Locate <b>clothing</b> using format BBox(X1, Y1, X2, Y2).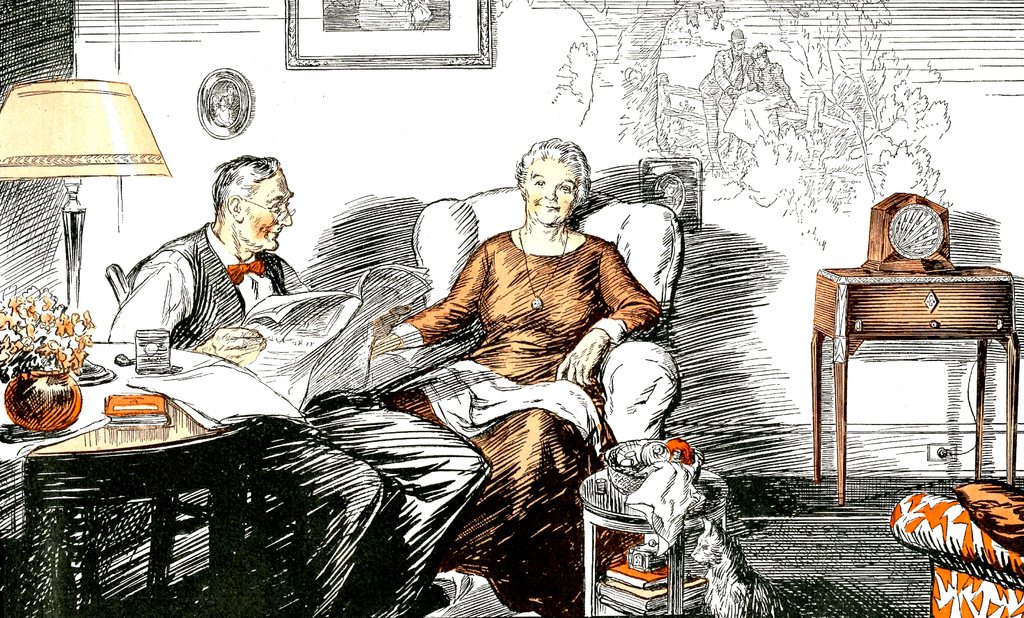
BBox(380, 231, 665, 617).
